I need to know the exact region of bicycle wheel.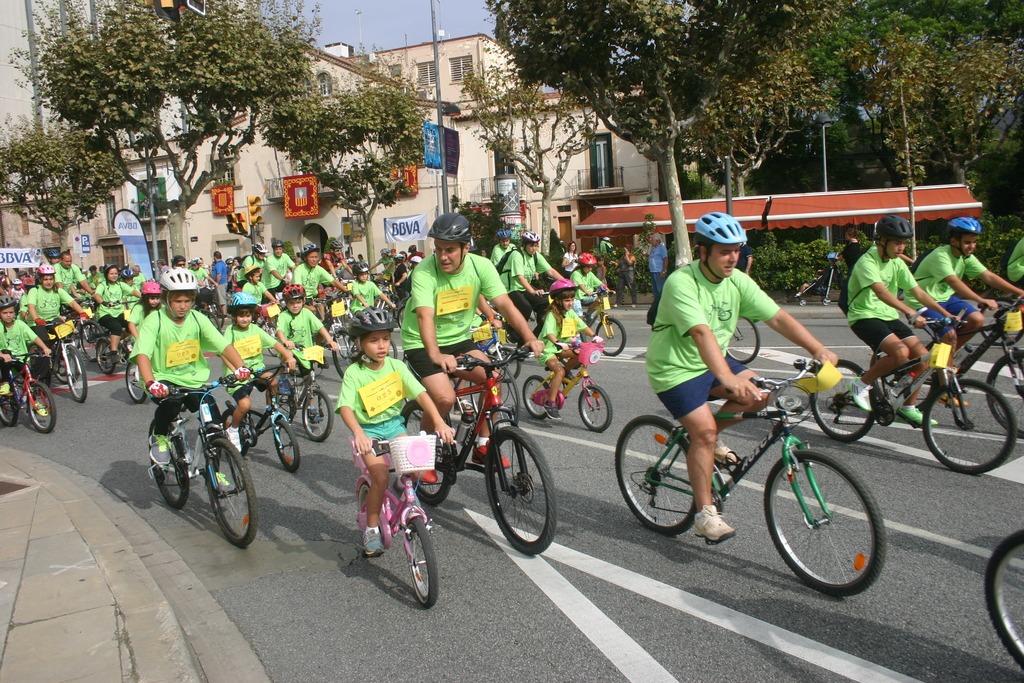
Region: <box>207,300,226,328</box>.
